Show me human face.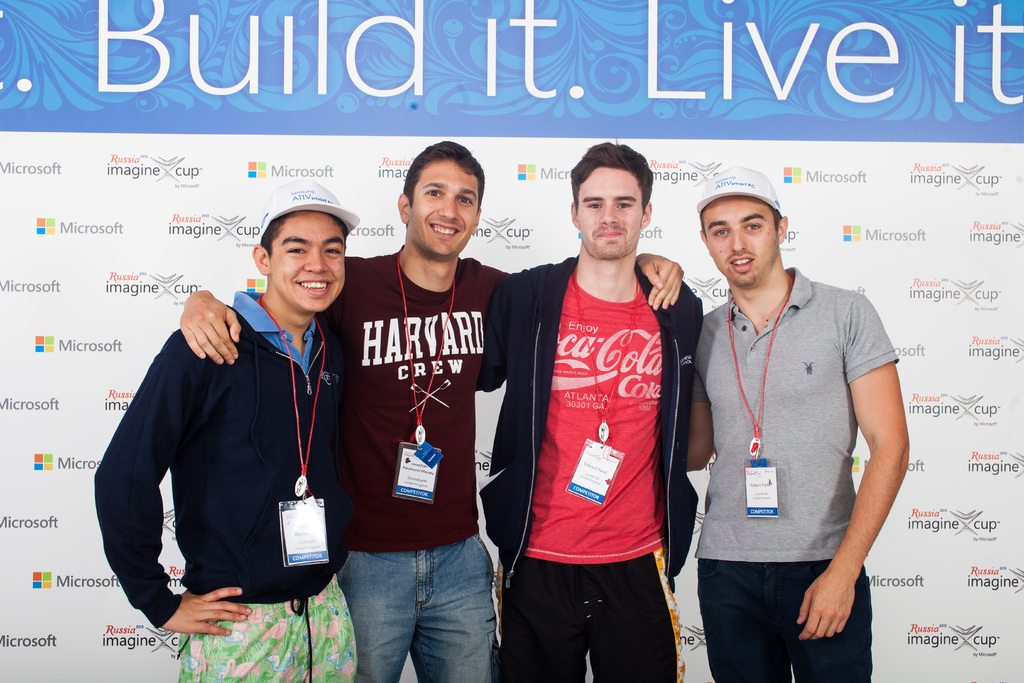
human face is here: (x1=269, y1=212, x2=344, y2=309).
